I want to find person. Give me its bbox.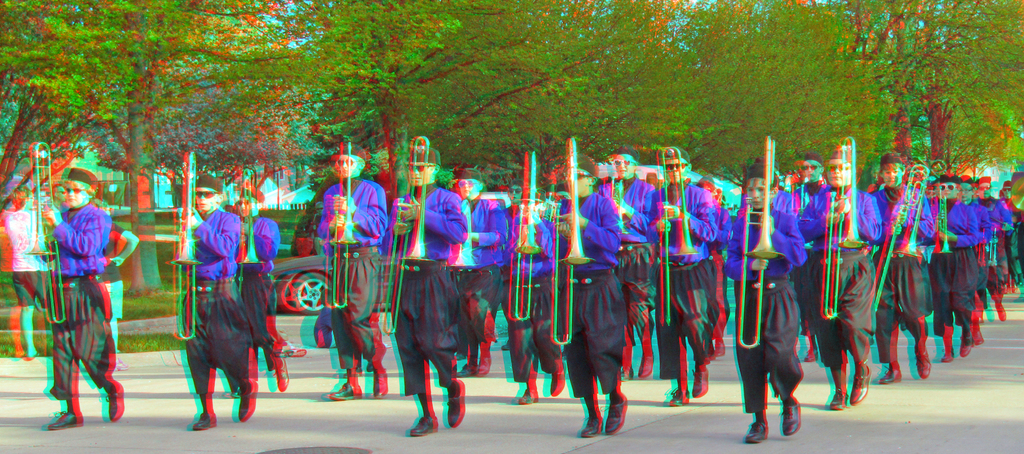
locate(729, 148, 800, 447).
